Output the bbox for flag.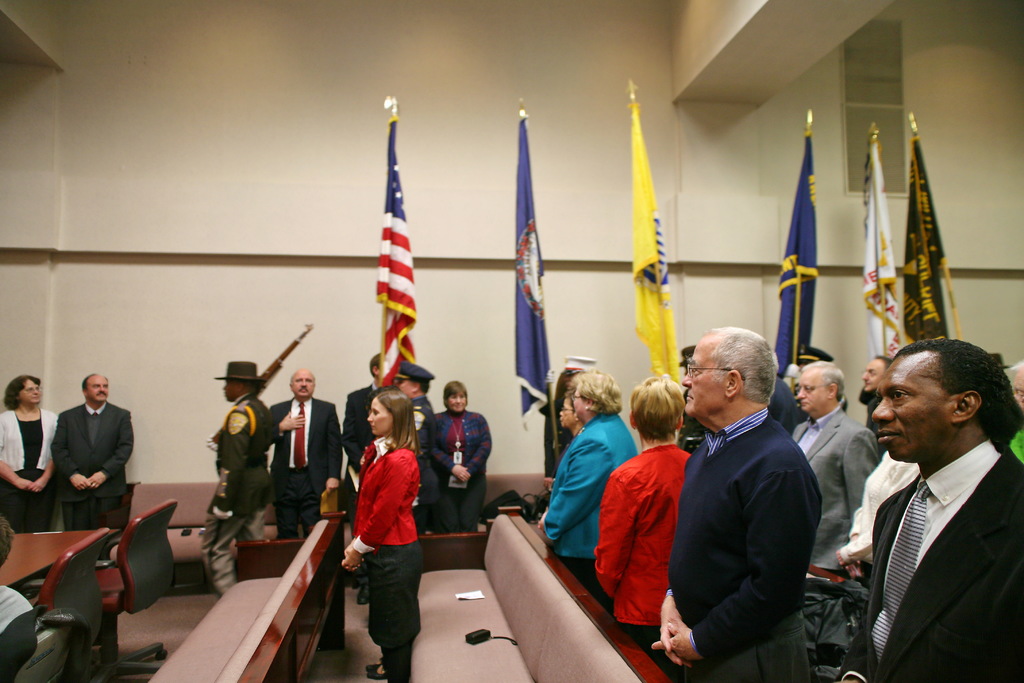
detection(900, 138, 948, 347).
